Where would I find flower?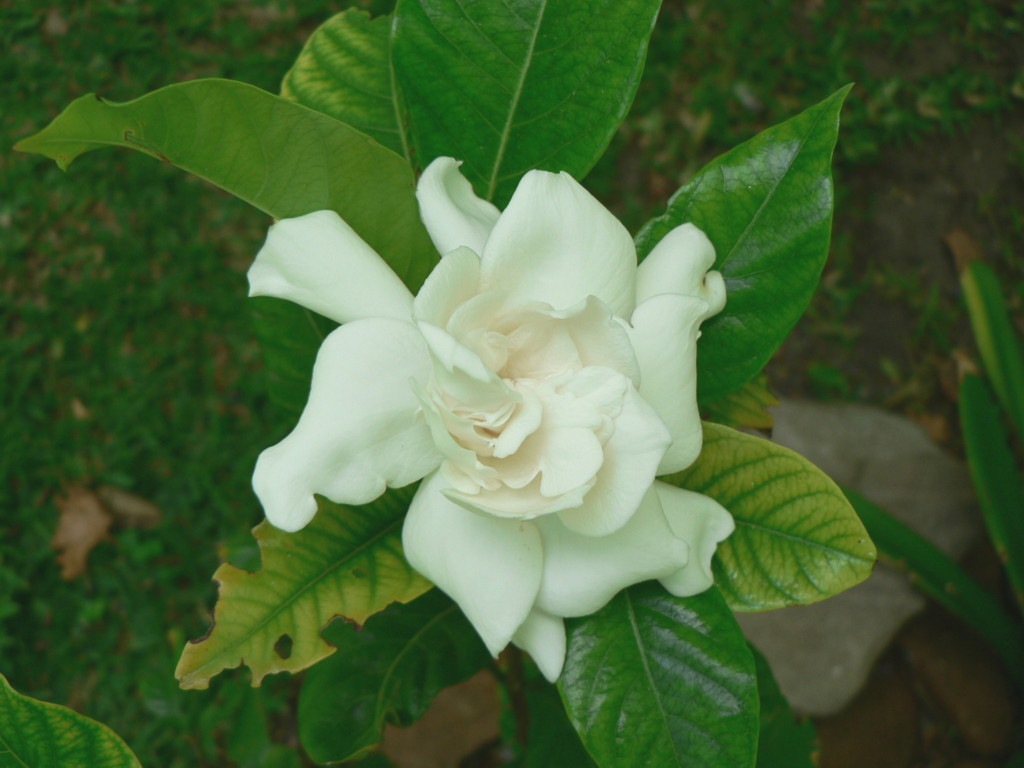
At bbox(230, 150, 741, 651).
